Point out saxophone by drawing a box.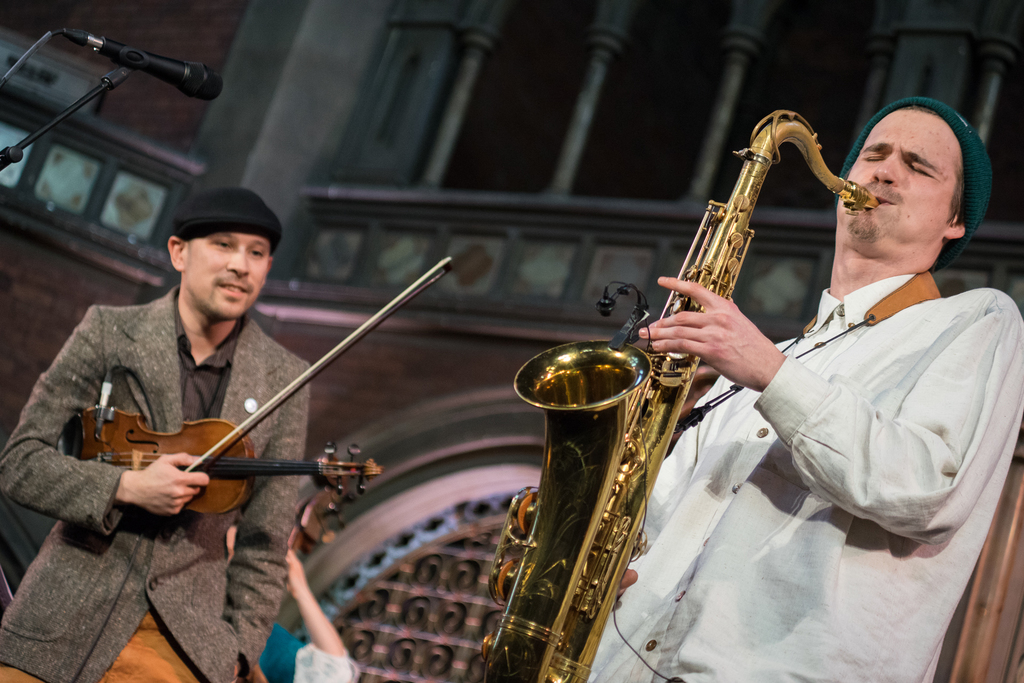
rect(468, 103, 878, 682).
